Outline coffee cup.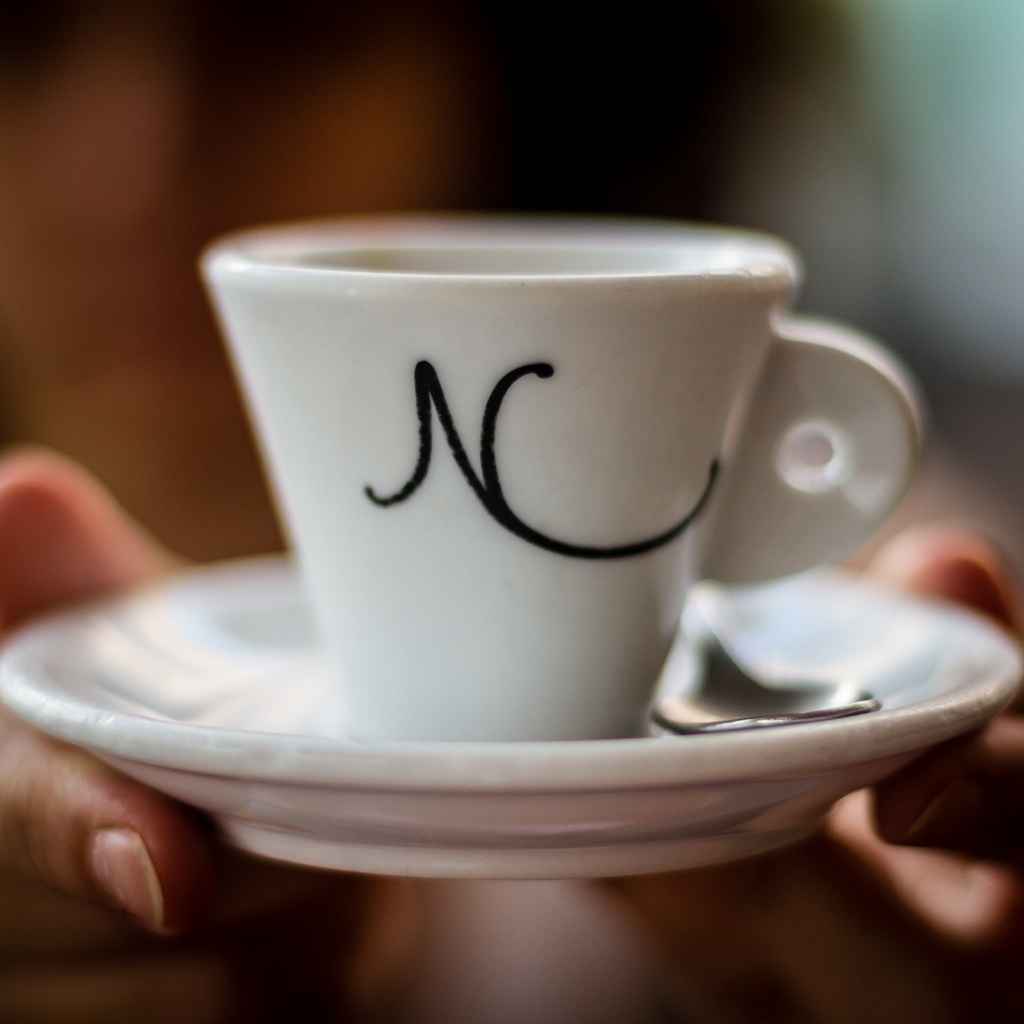
Outline: {"x1": 200, "y1": 226, "x2": 921, "y2": 746}.
